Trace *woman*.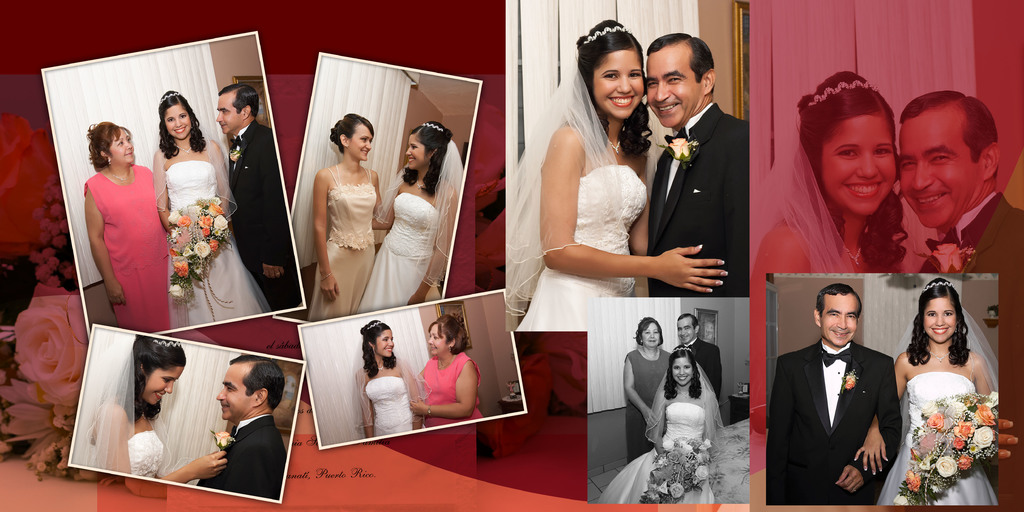
Traced to bbox(309, 113, 383, 320).
